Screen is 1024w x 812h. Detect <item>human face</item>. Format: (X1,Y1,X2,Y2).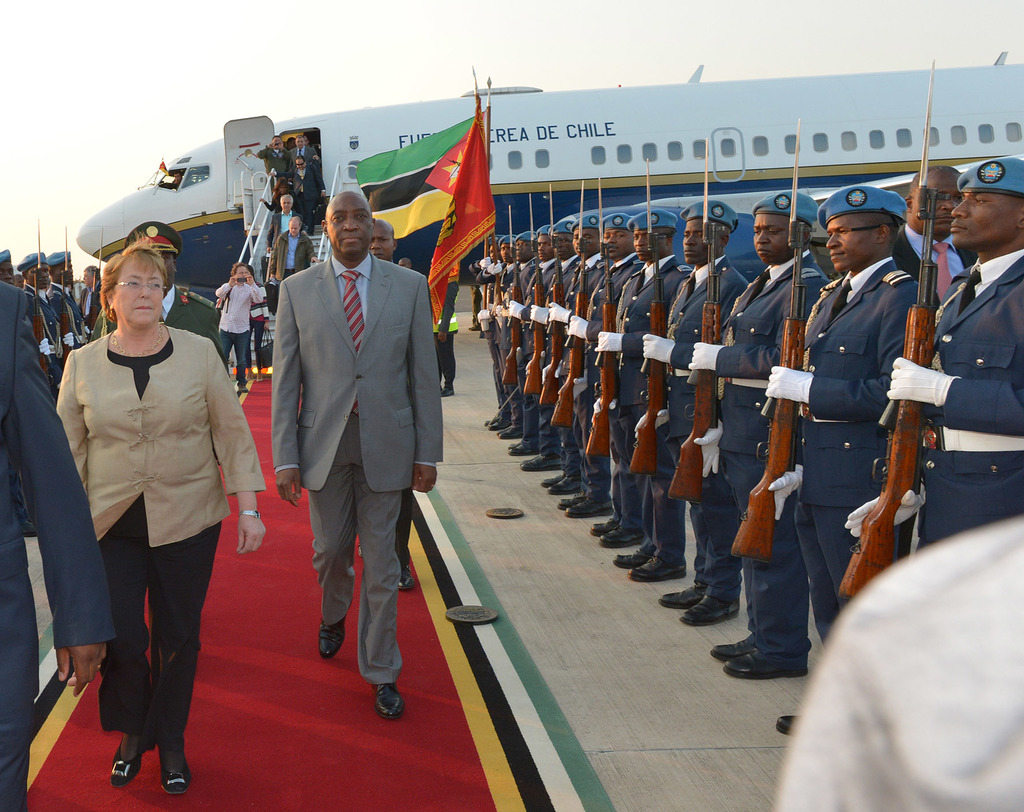
(281,197,291,208).
